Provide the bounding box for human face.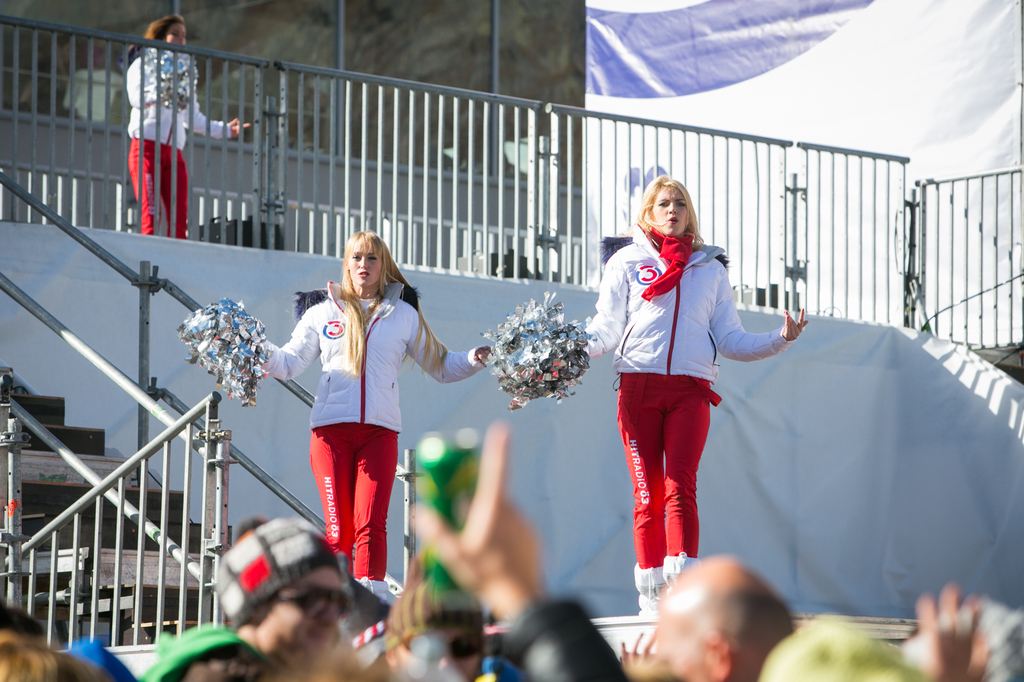
bbox(655, 612, 716, 681).
